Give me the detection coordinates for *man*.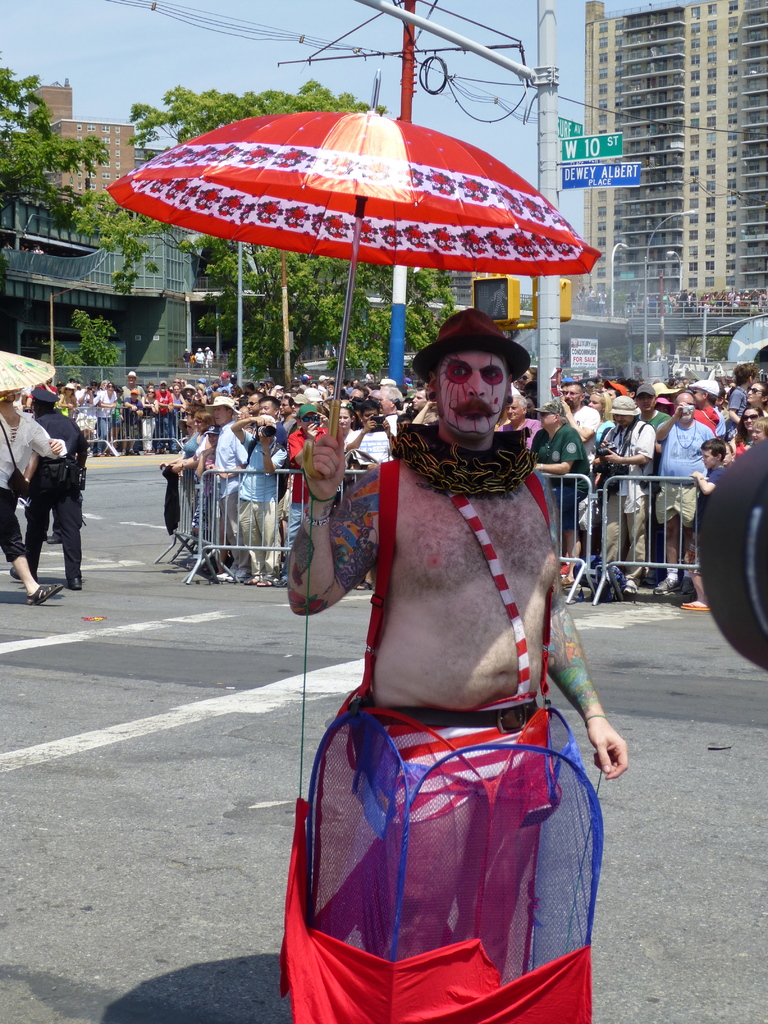
left=205, top=397, right=238, bottom=579.
